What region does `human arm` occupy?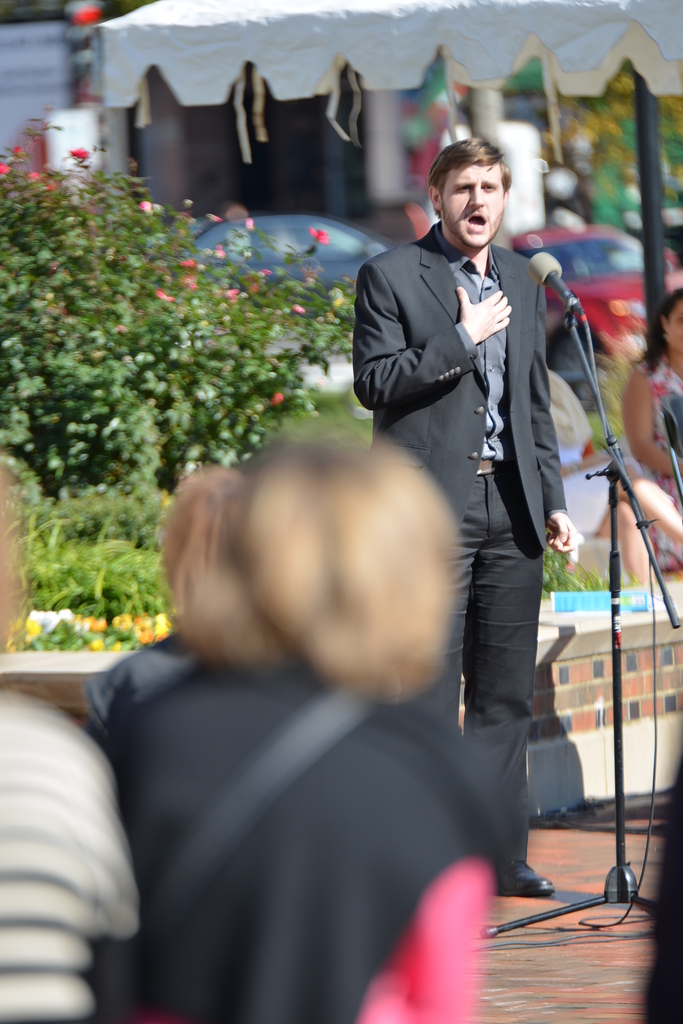
crop(350, 264, 510, 418).
